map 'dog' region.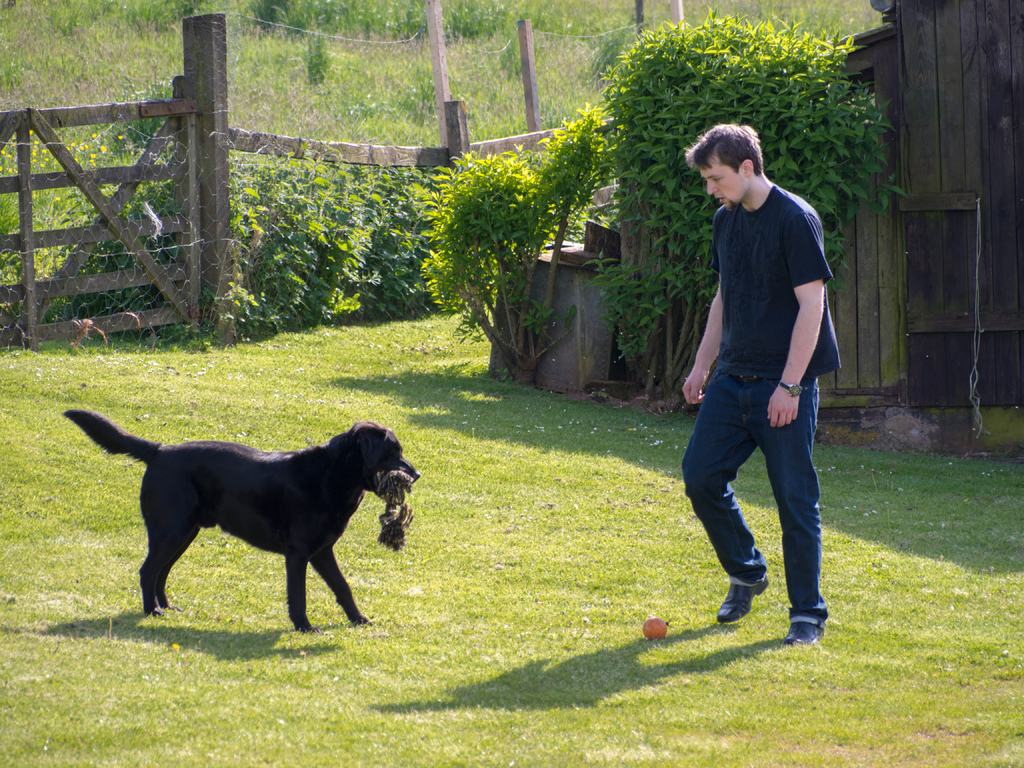
Mapped to x1=61 y1=408 x2=420 y2=632.
